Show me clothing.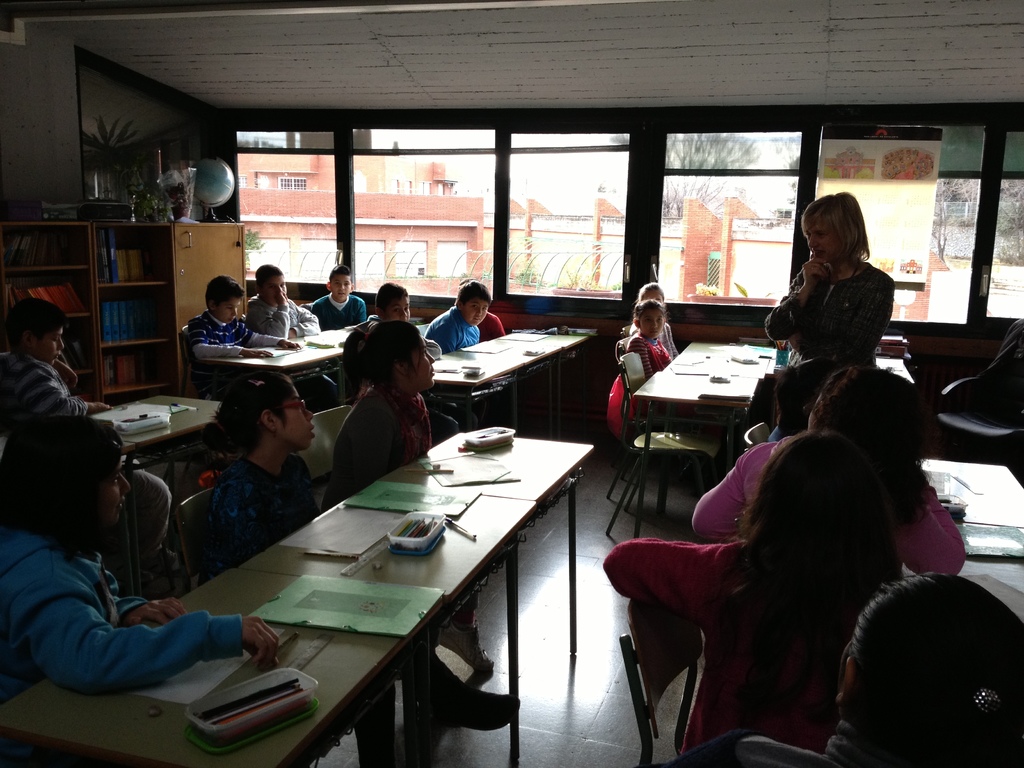
clothing is here: Rect(0, 351, 84, 441).
